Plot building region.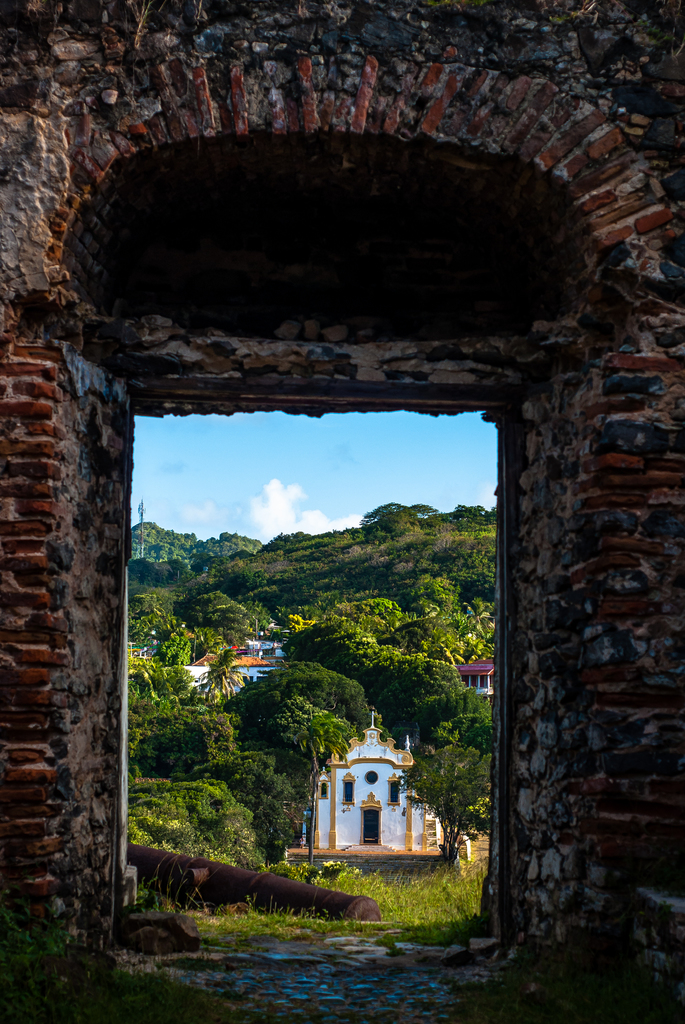
Plotted at {"left": 173, "top": 622, "right": 299, "bottom": 710}.
